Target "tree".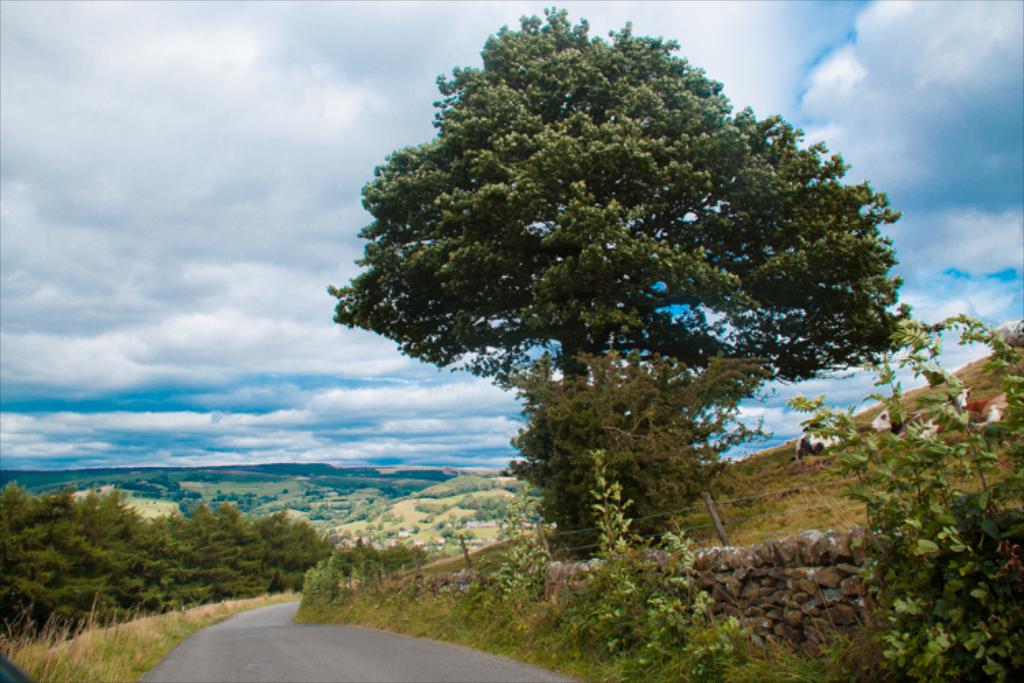
Target region: x1=186 y1=499 x2=240 y2=598.
